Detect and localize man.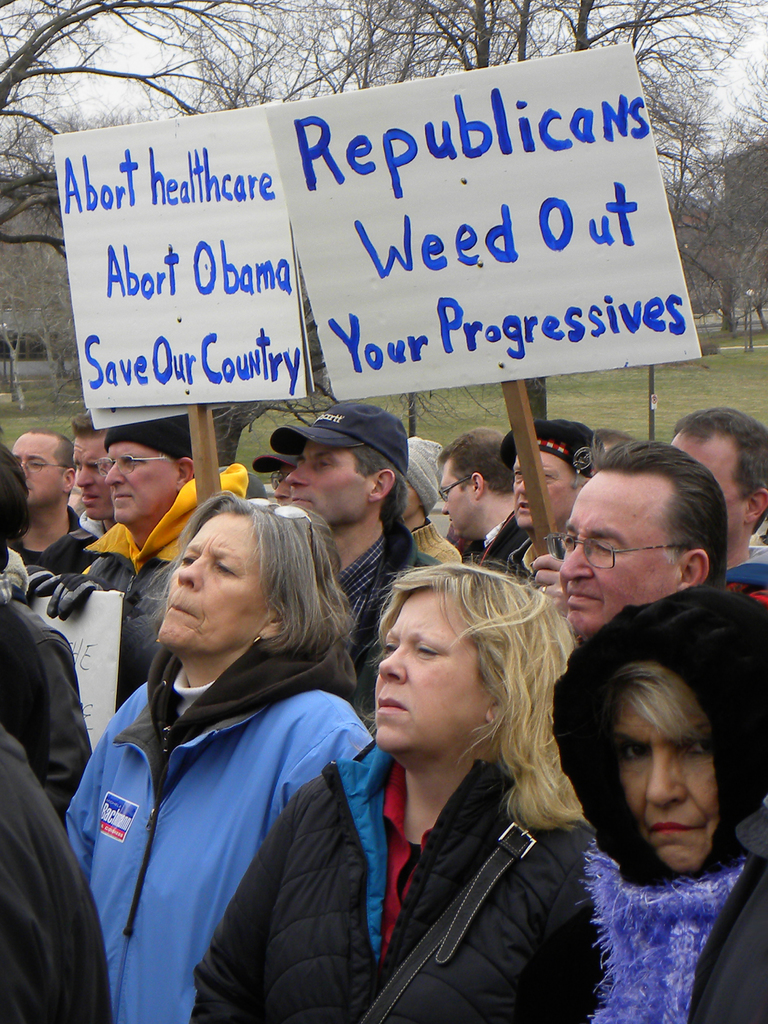
Localized at {"left": 506, "top": 414, "right": 587, "bottom": 586}.
